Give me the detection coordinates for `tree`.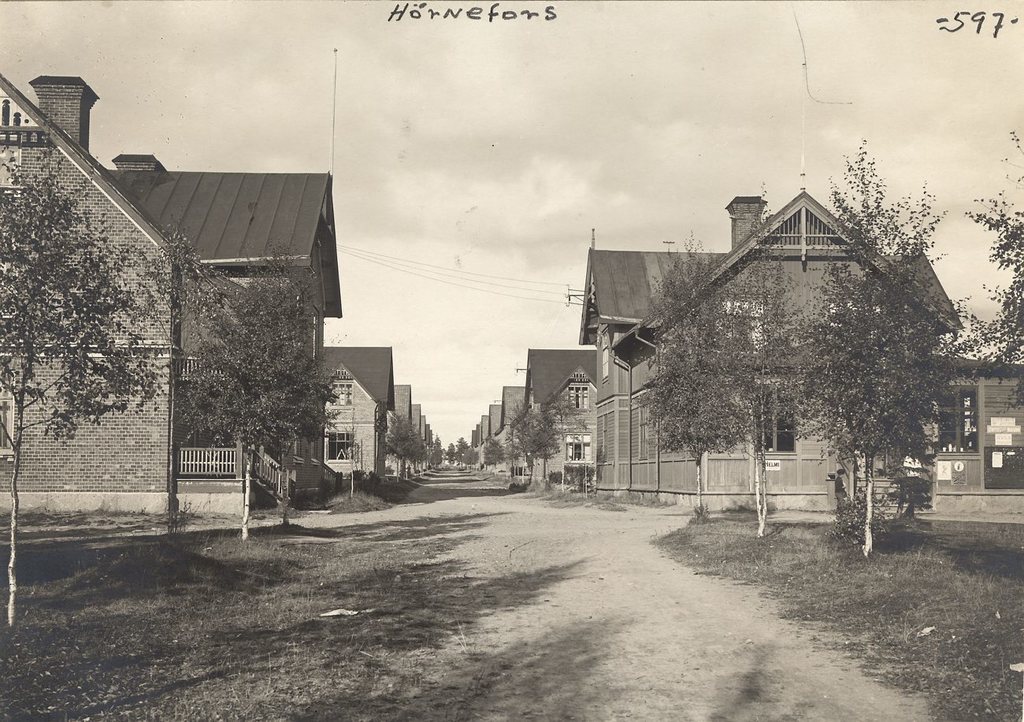
x1=384, y1=411, x2=426, y2=486.
